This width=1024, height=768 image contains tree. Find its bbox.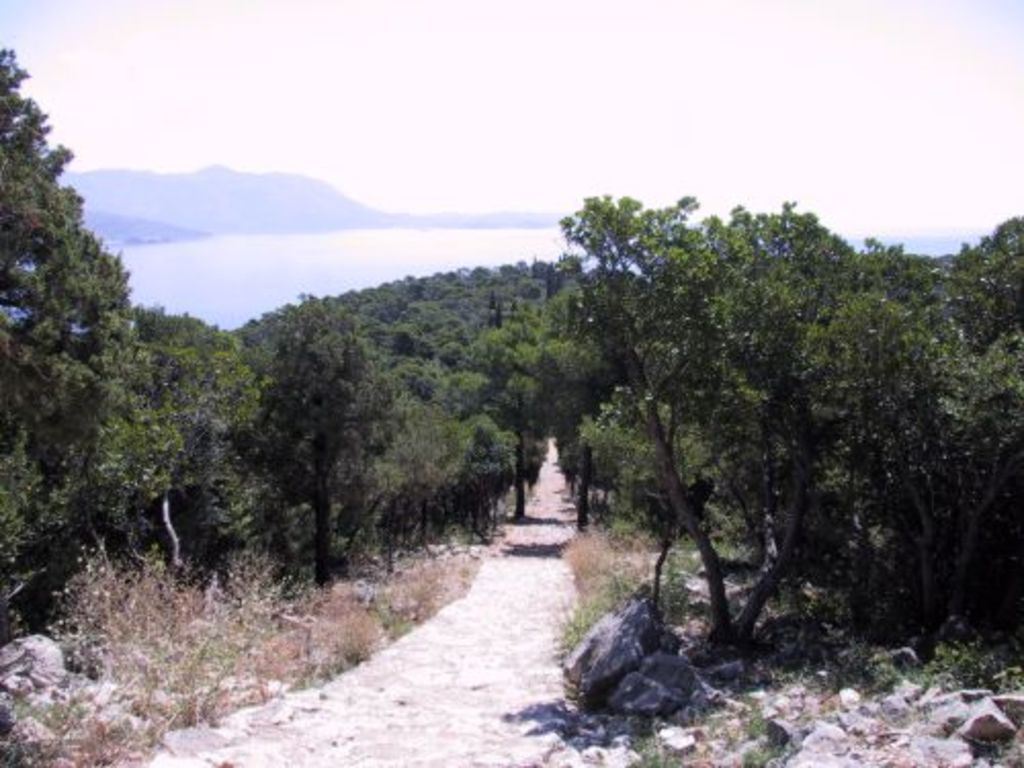
rect(815, 240, 944, 586).
